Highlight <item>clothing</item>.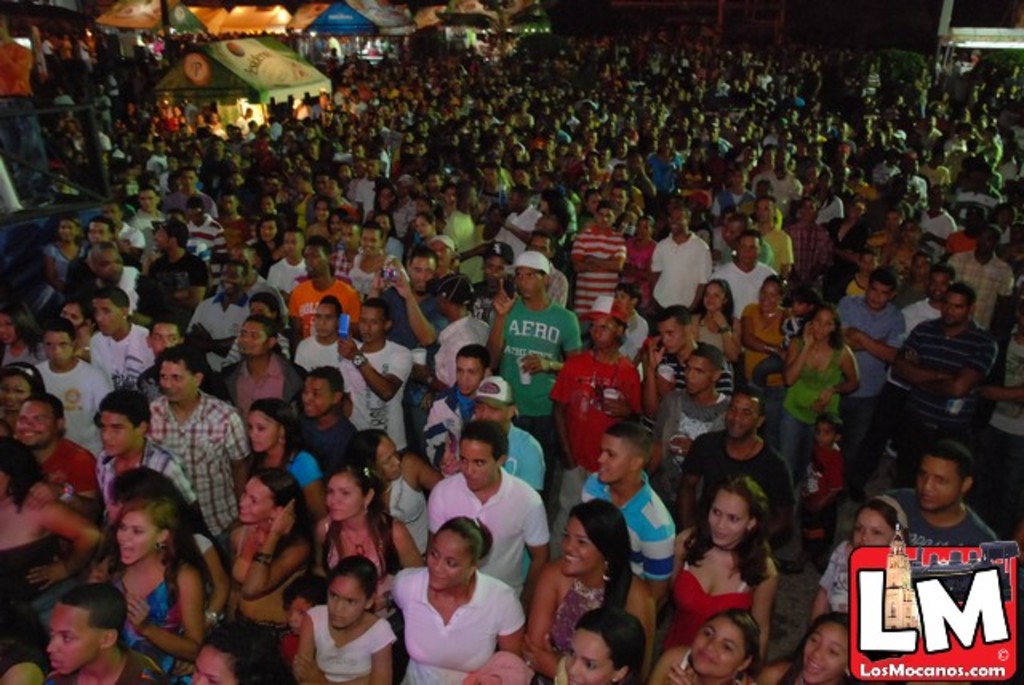
Highlighted region: [808,547,899,619].
